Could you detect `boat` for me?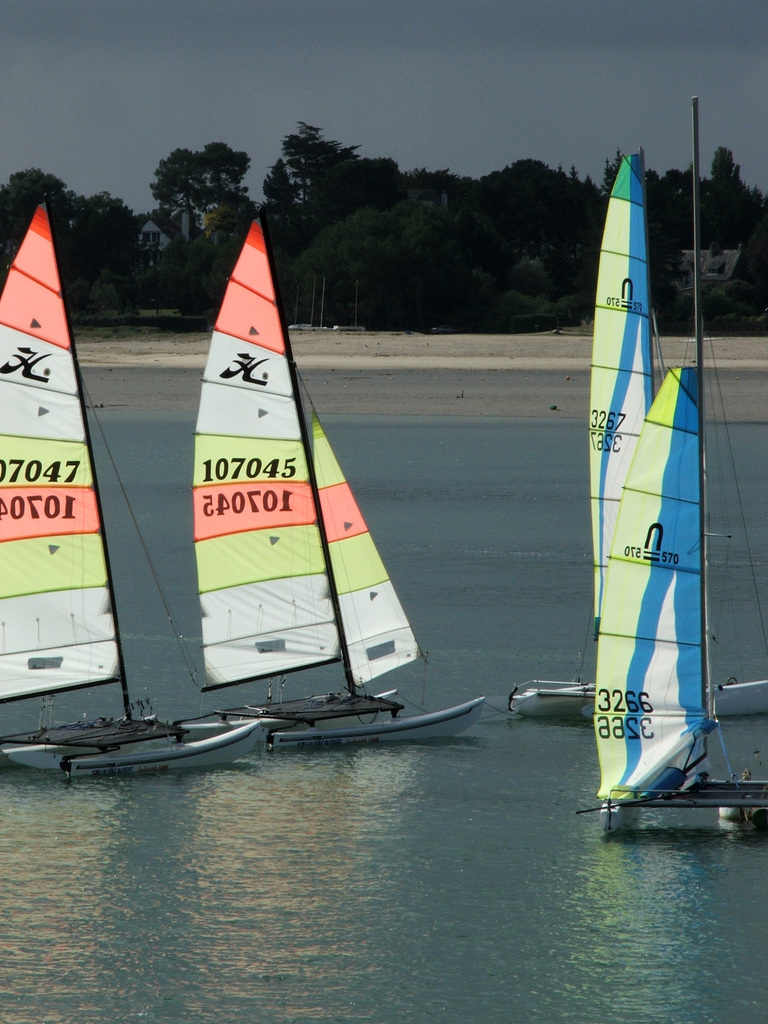
Detection result: (left=202, top=220, right=486, bottom=739).
